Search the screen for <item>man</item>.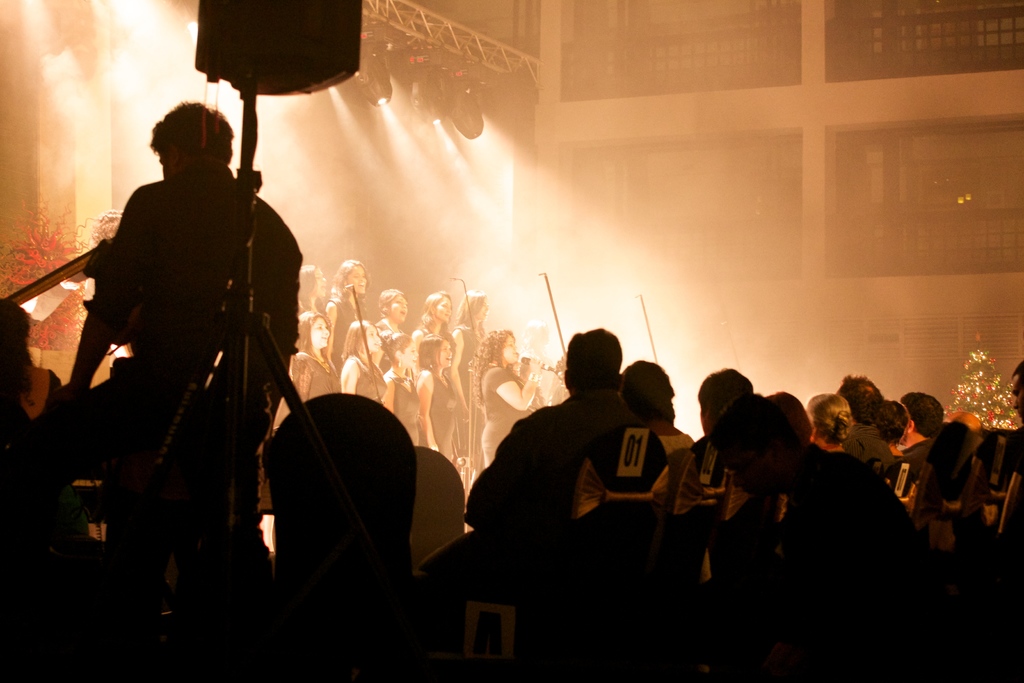
Found at (36,69,321,613).
